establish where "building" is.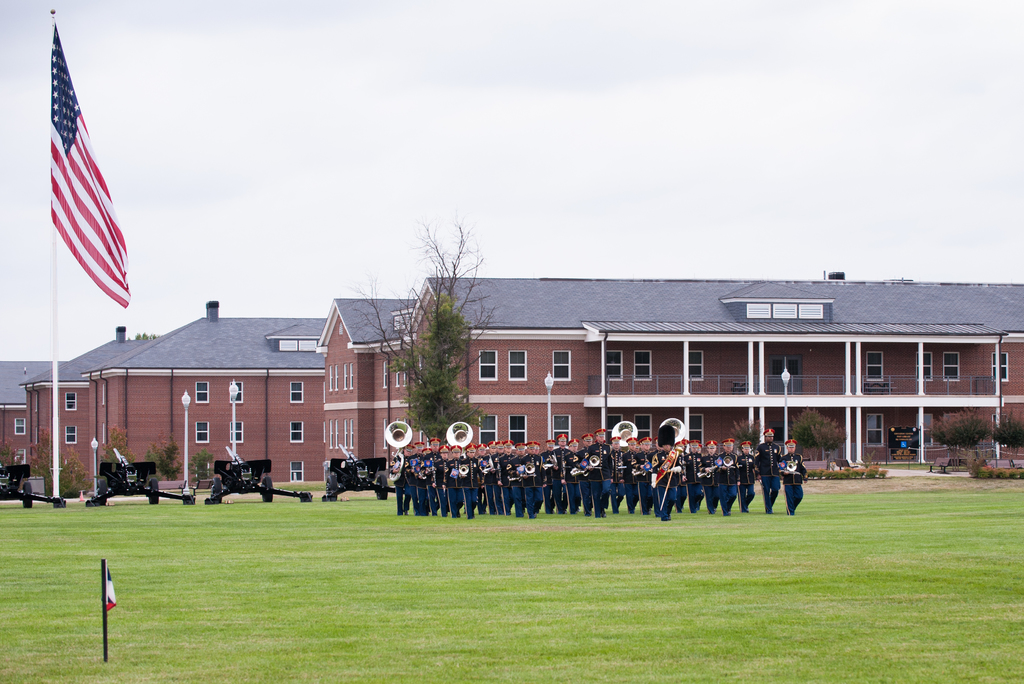
Established at locate(316, 275, 1023, 464).
